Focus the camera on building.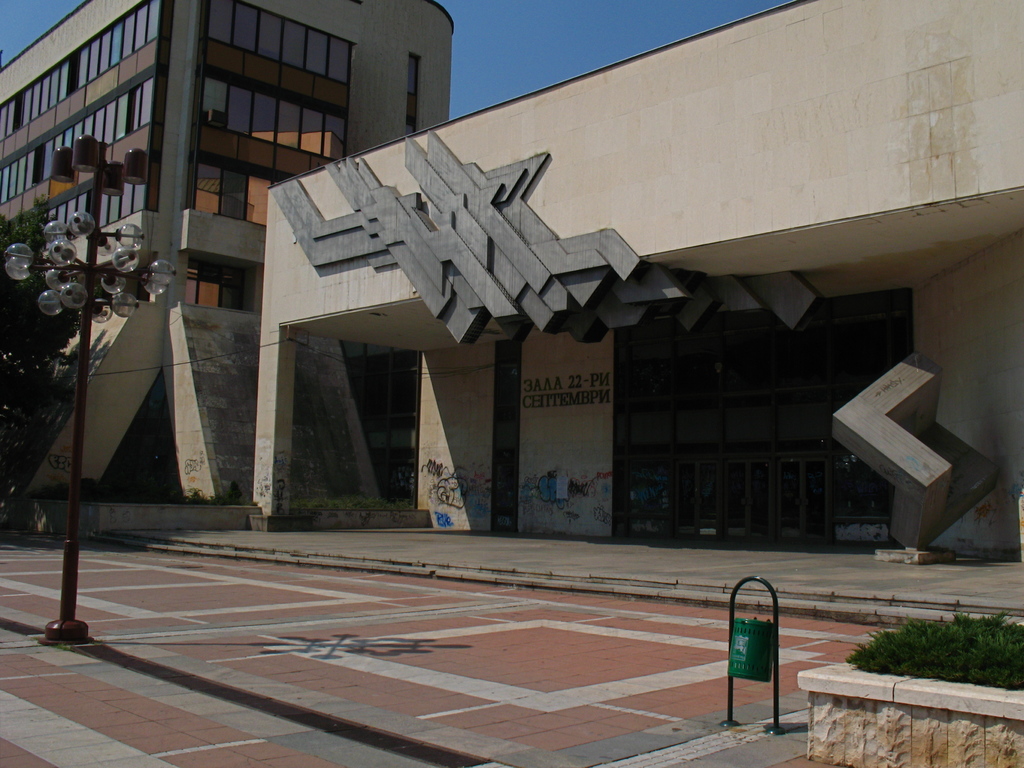
Focus region: {"left": 0, "top": 0, "right": 456, "bottom": 496}.
